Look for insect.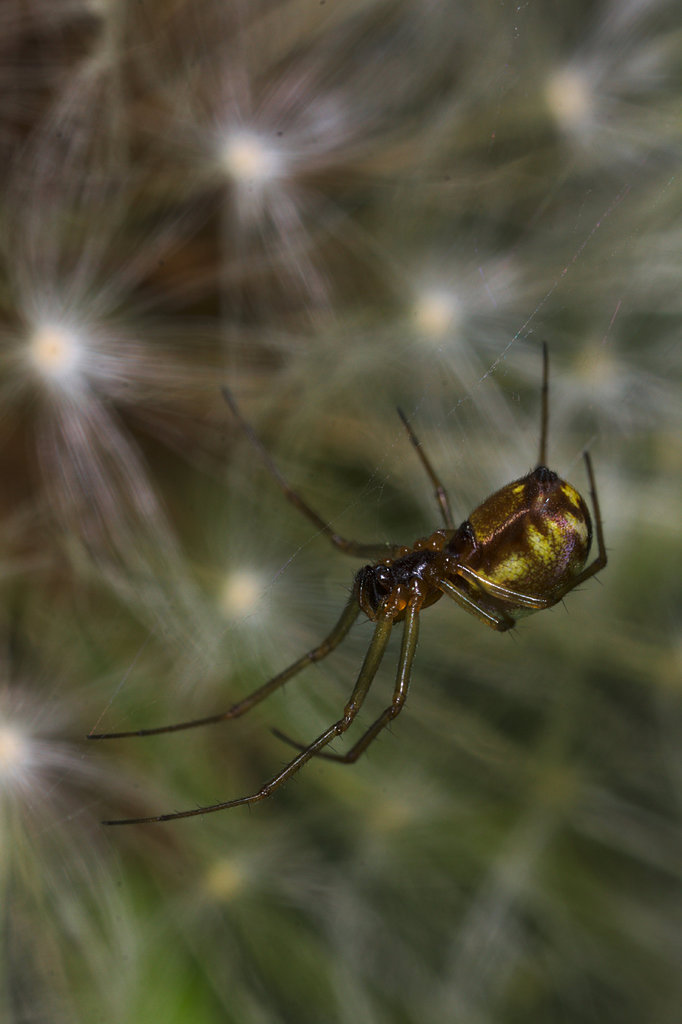
Found: l=88, t=344, r=613, b=829.
